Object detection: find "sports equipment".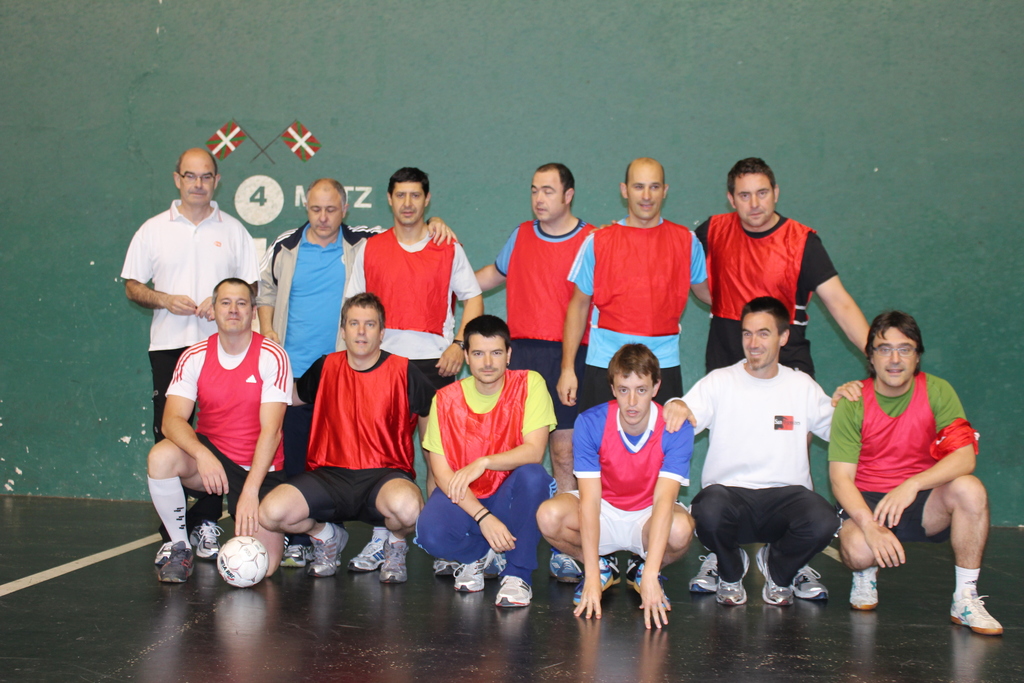
pyautogui.locateOnScreen(186, 516, 228, 559).
